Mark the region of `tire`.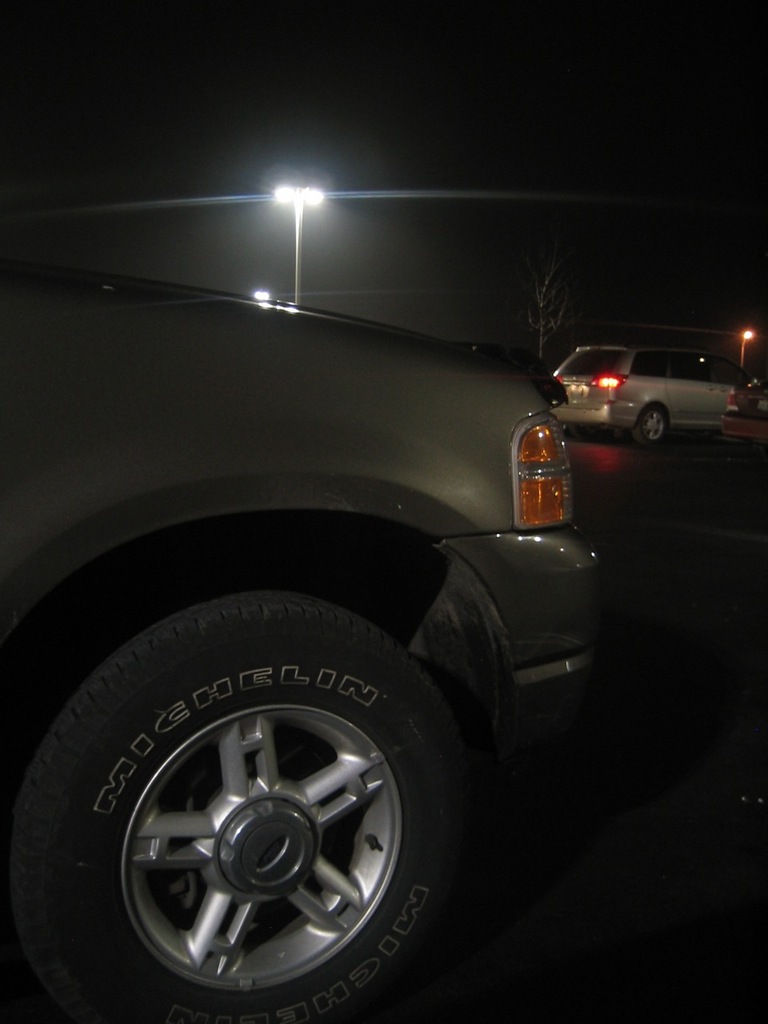
Region: [x1=630, y1=410, x2=667, y2=444].
